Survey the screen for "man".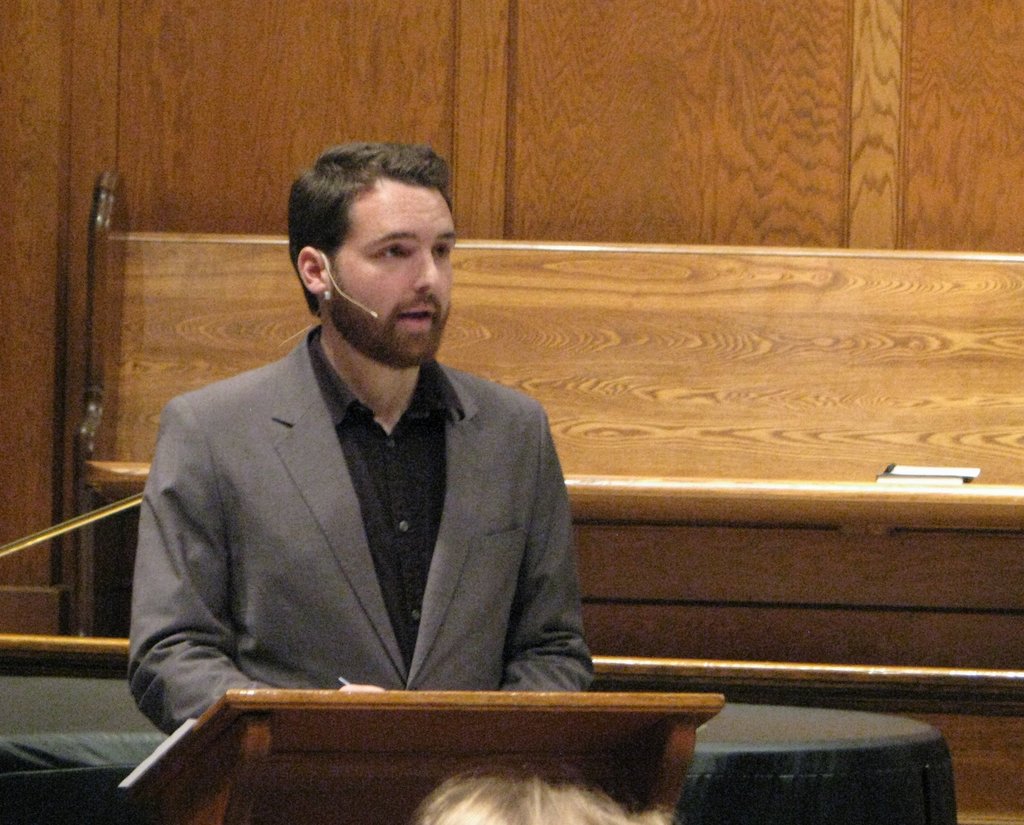
Survey found: Rect(136, 141, 602, 758).
